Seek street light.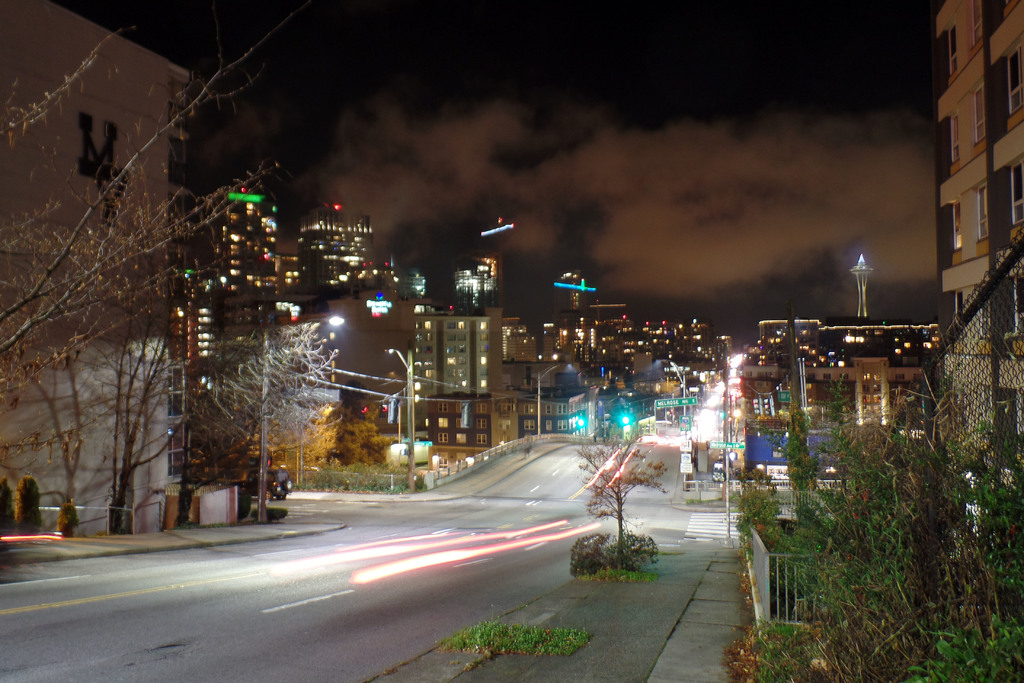
bbox(388, 348, 419, 488).
